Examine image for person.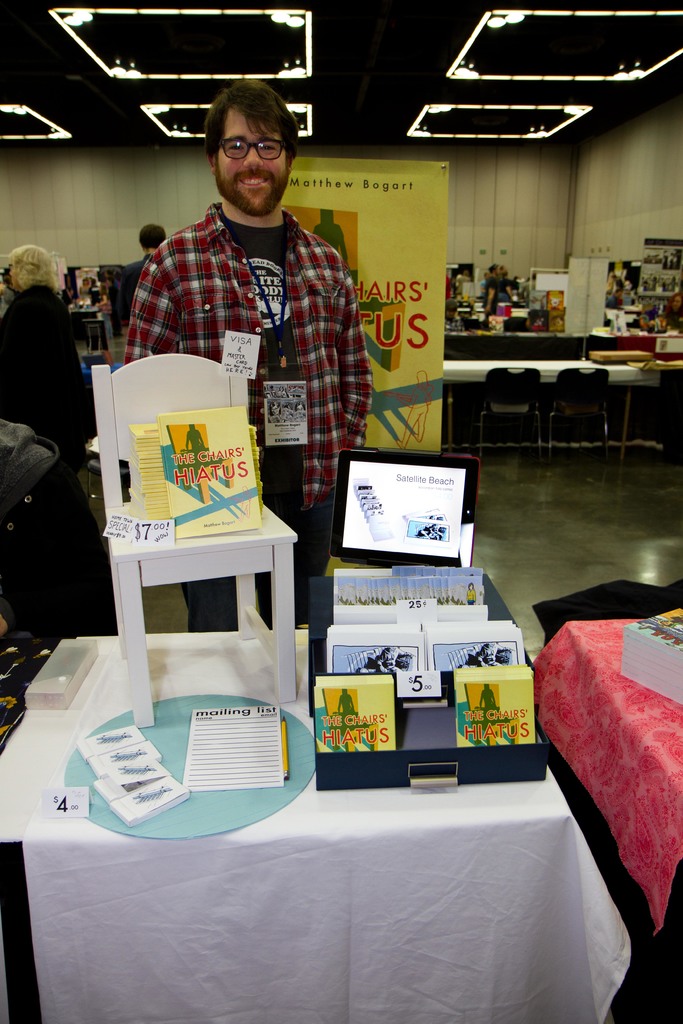
Examination result: (left=0, top=236, right=122, bottom=624).
